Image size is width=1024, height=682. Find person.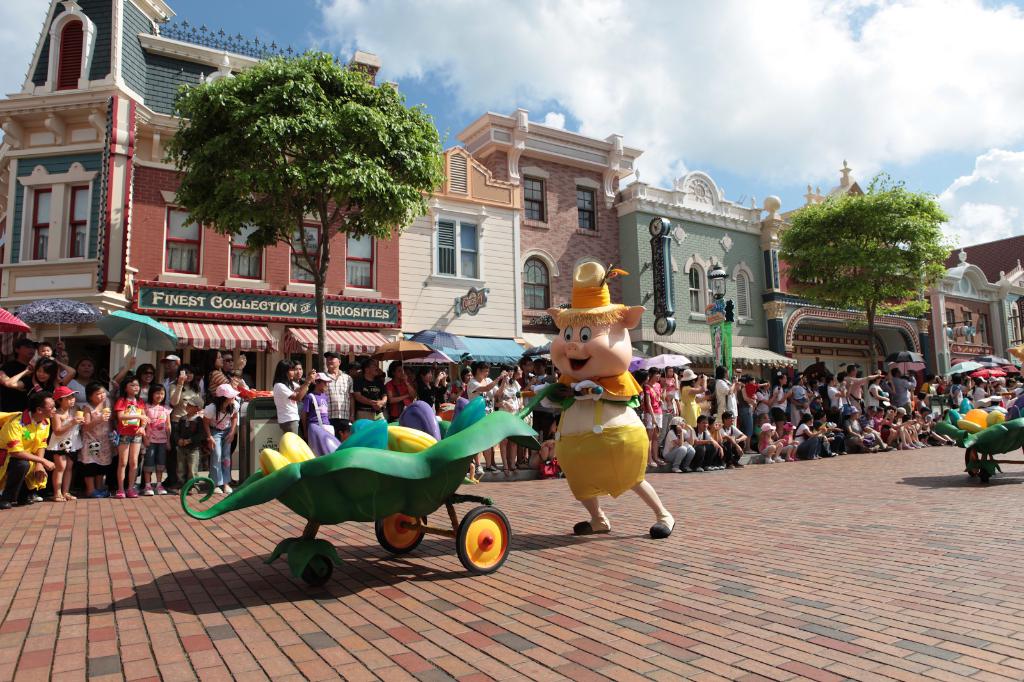
(left=139, top=385, right=172, bottom=500).
